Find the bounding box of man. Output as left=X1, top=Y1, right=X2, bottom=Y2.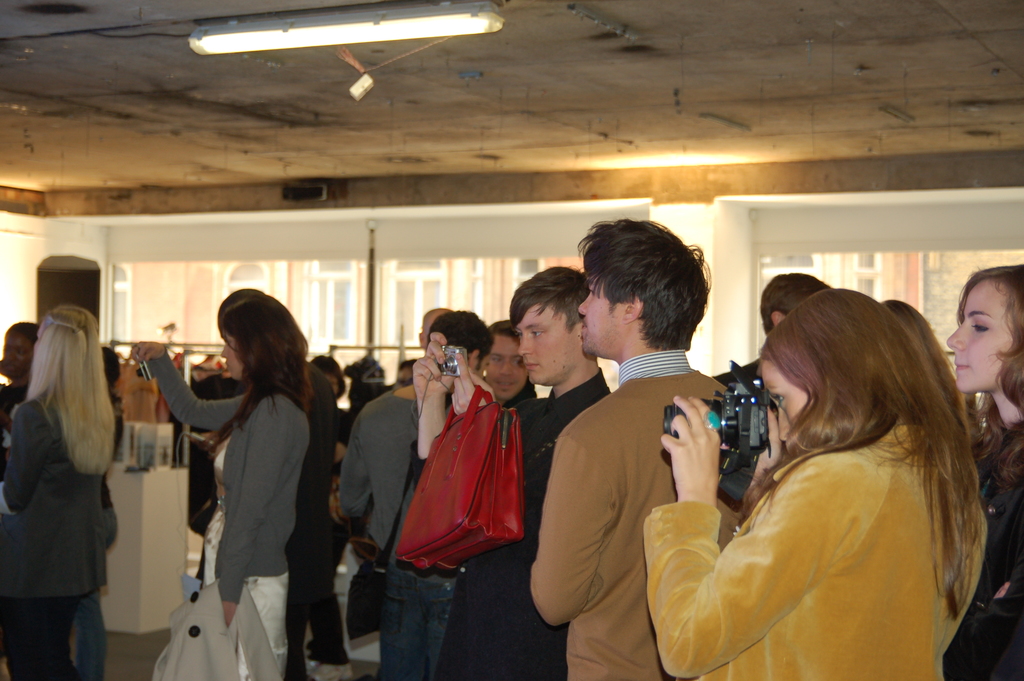
left=532, top=215, right=732, bottom=680.
